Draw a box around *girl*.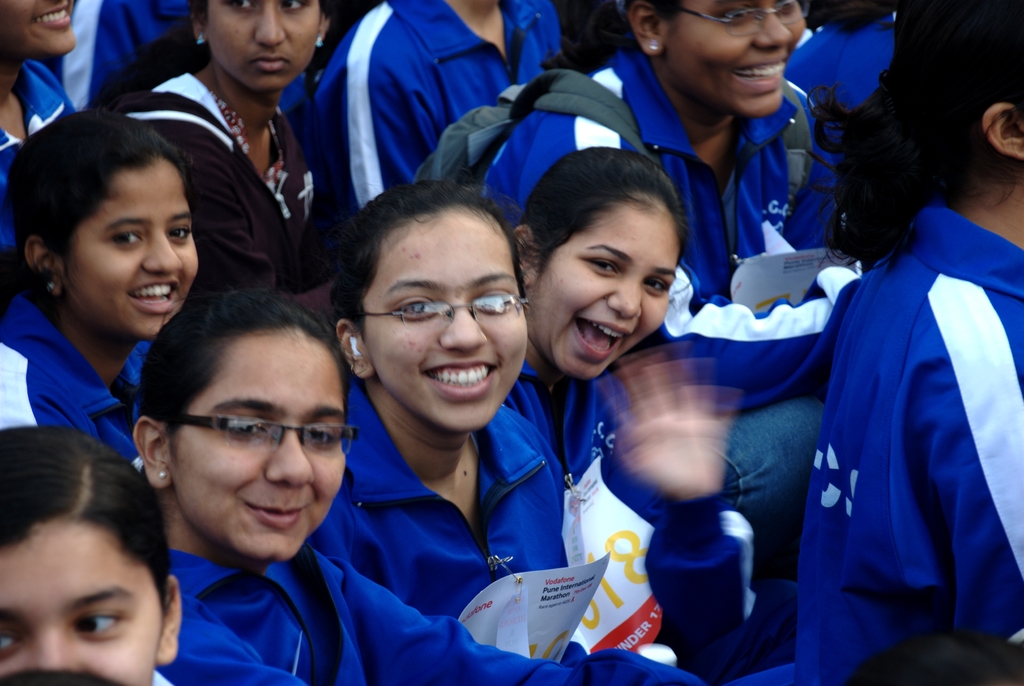
box(819, 0, 1023, 682).
